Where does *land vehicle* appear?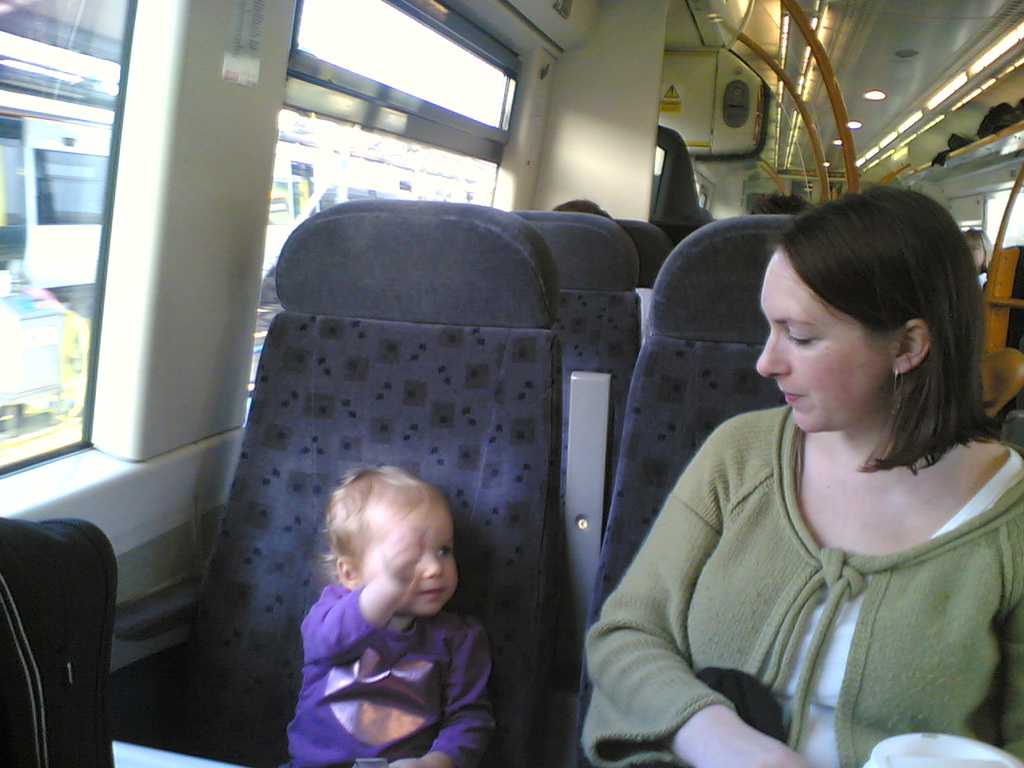
Appears at 102:101:983:767.
